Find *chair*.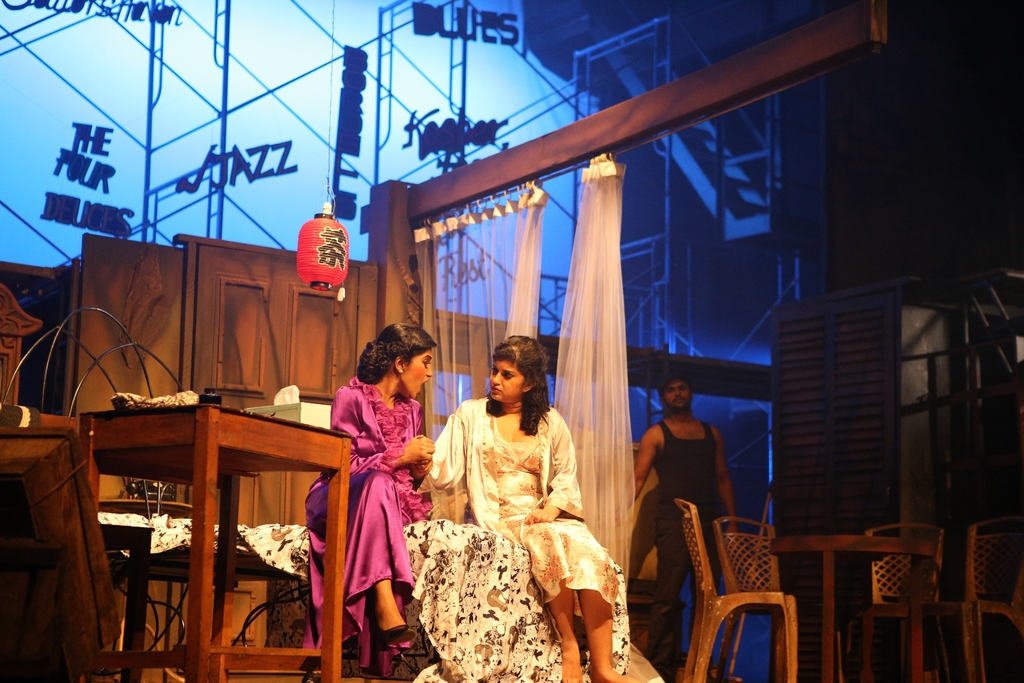
box=[711, 514, 776, 680].
